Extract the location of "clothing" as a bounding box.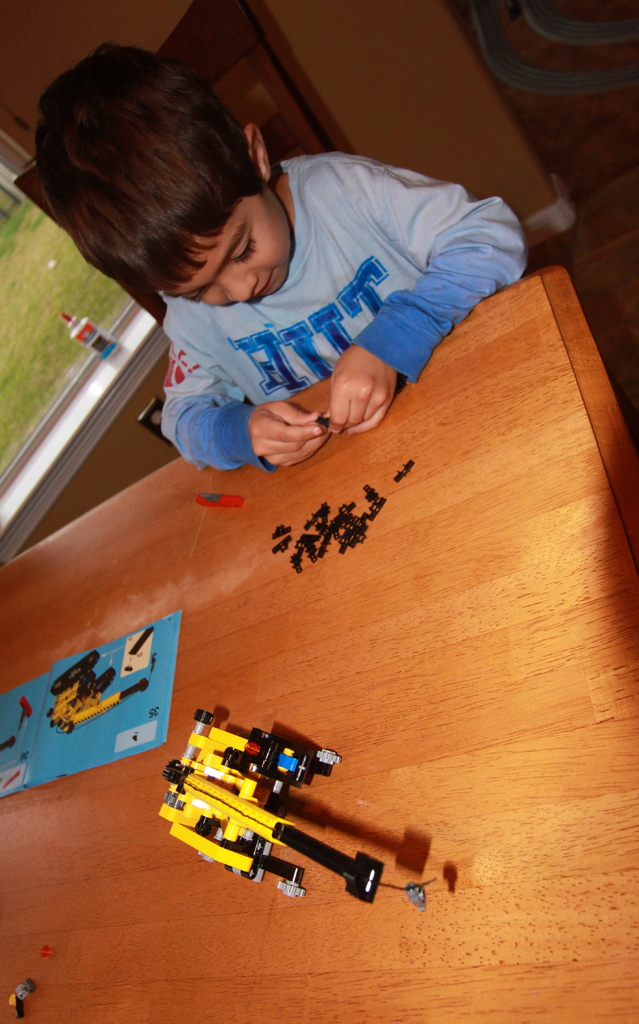
[153, 156, 528, 473].
